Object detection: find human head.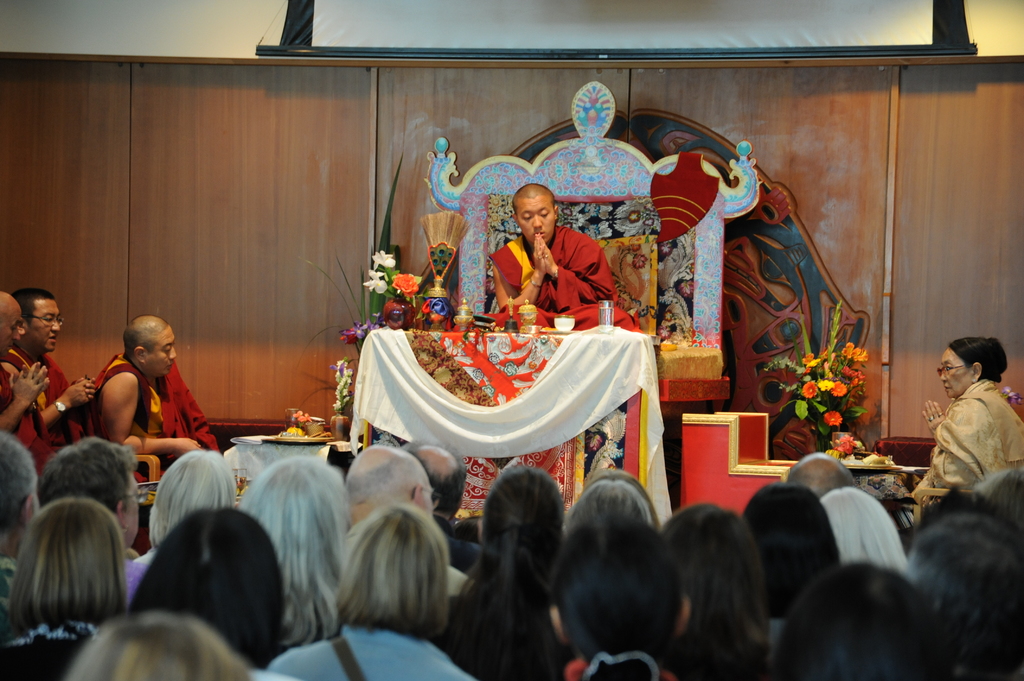
<bbox>902, 508, 1023, 680</bbox>.
